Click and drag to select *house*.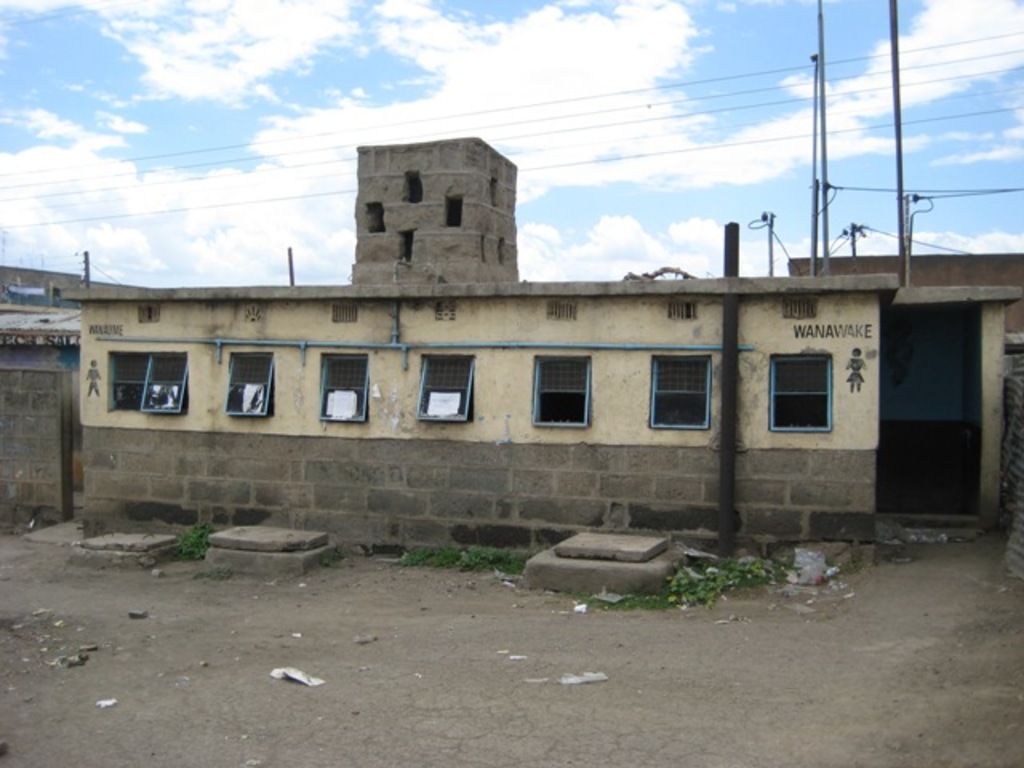
Selection: box(0, 266, 88, 517).
